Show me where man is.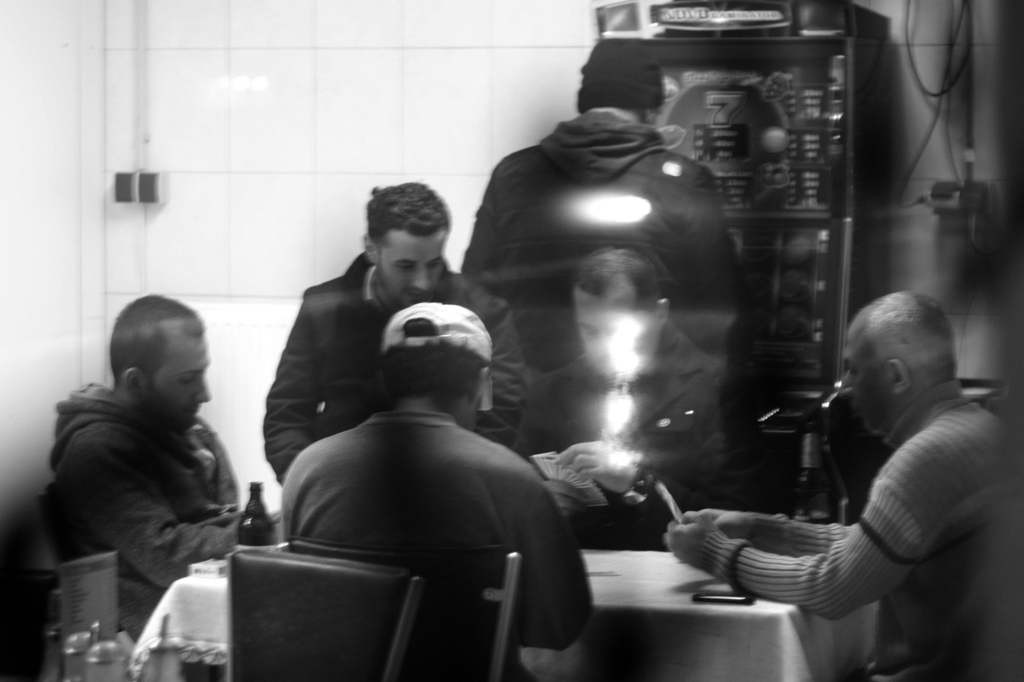
man is at (277, 305, 588, 681).
